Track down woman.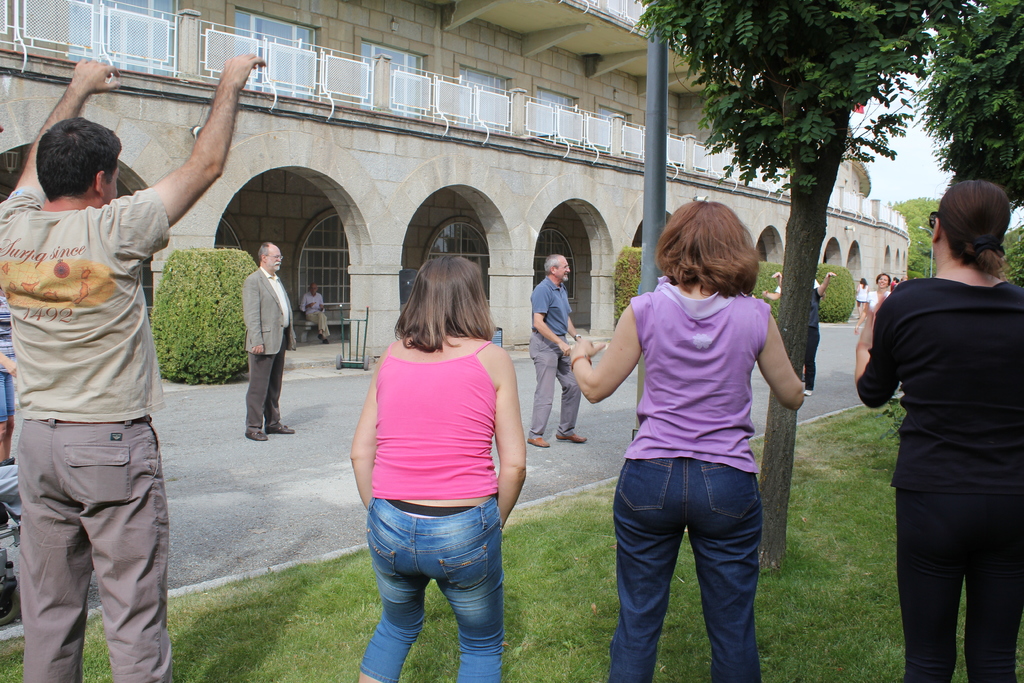
Tracked to rect(861, 176, 1023, 682).
